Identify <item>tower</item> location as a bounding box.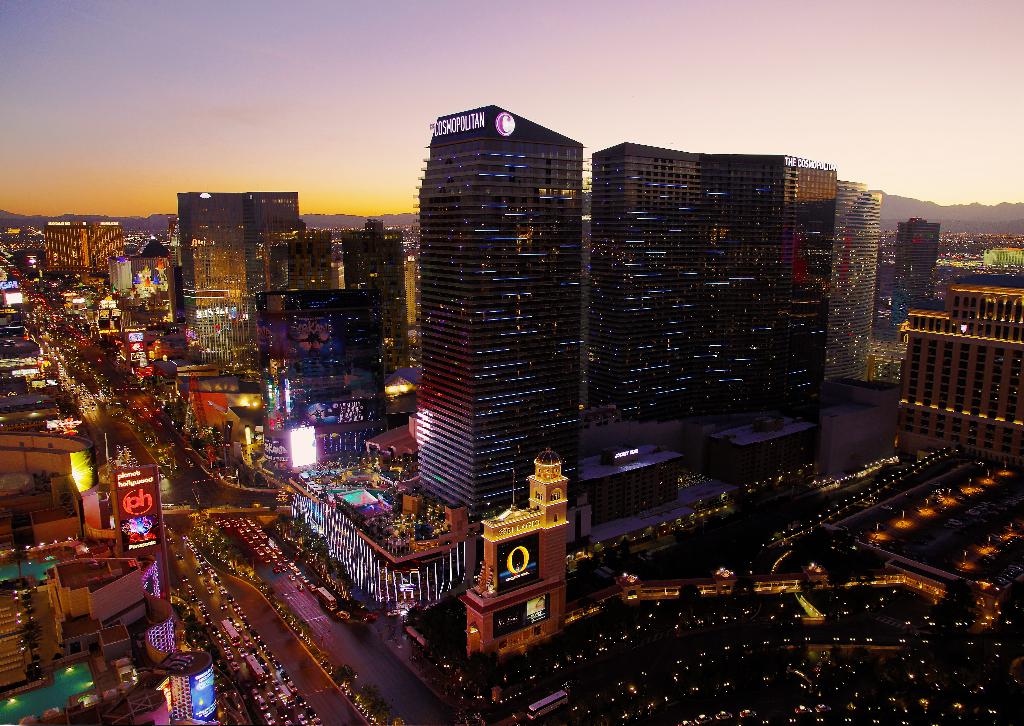
select_region(301, 89, 908, 610).
